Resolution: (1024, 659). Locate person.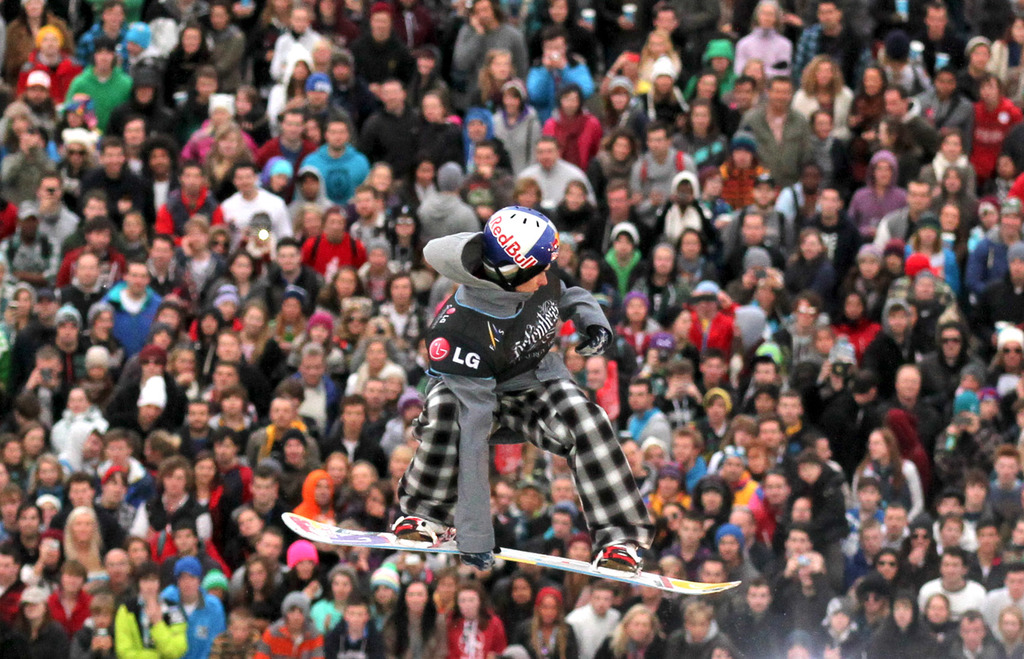
bbox(162, 553, 226, 658).
